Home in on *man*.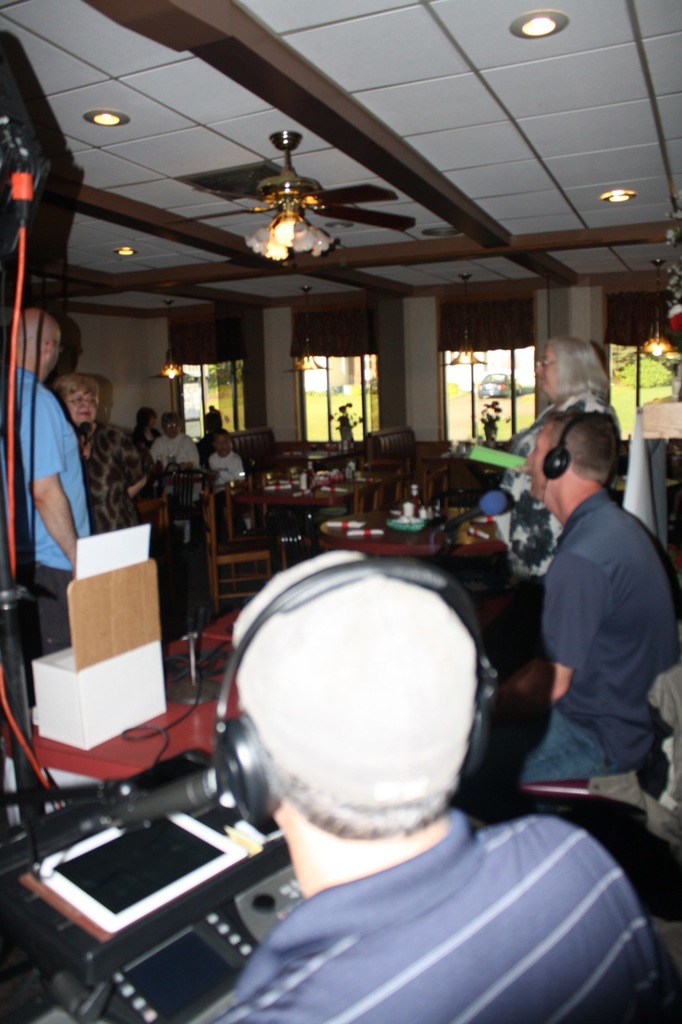
Homed in at bbox=[0, 249, 681, 1023].
